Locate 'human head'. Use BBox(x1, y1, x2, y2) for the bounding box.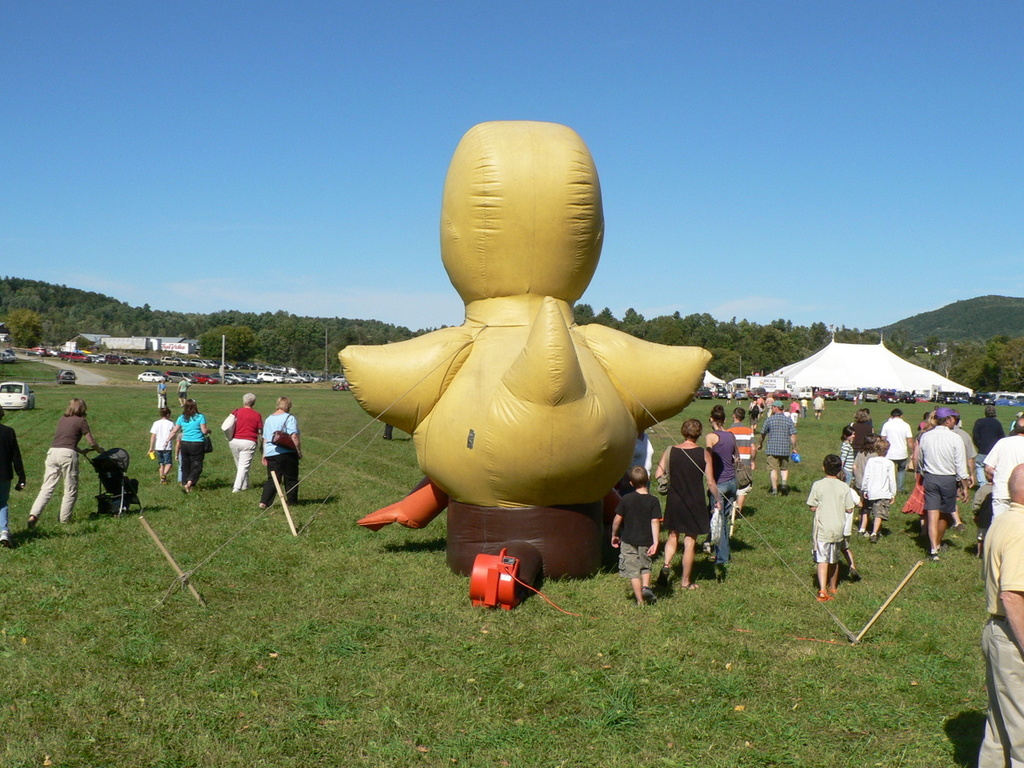
BBox(160, 404, 172, 420).
